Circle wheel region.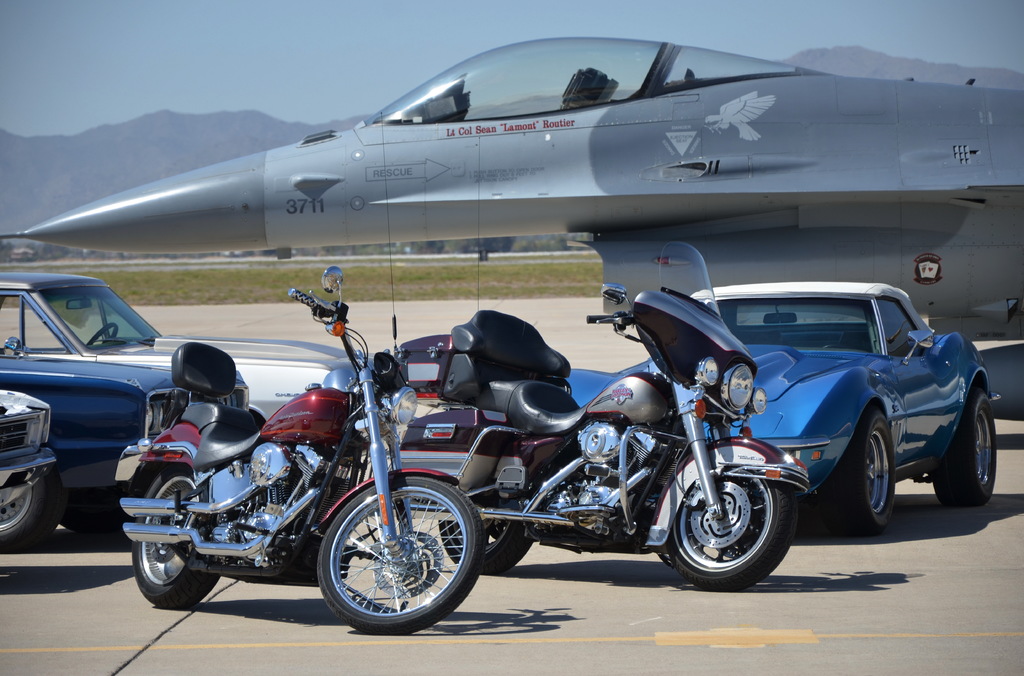
Region: pyautogui.locateOnScreen(932, 385, 1003, 506).
